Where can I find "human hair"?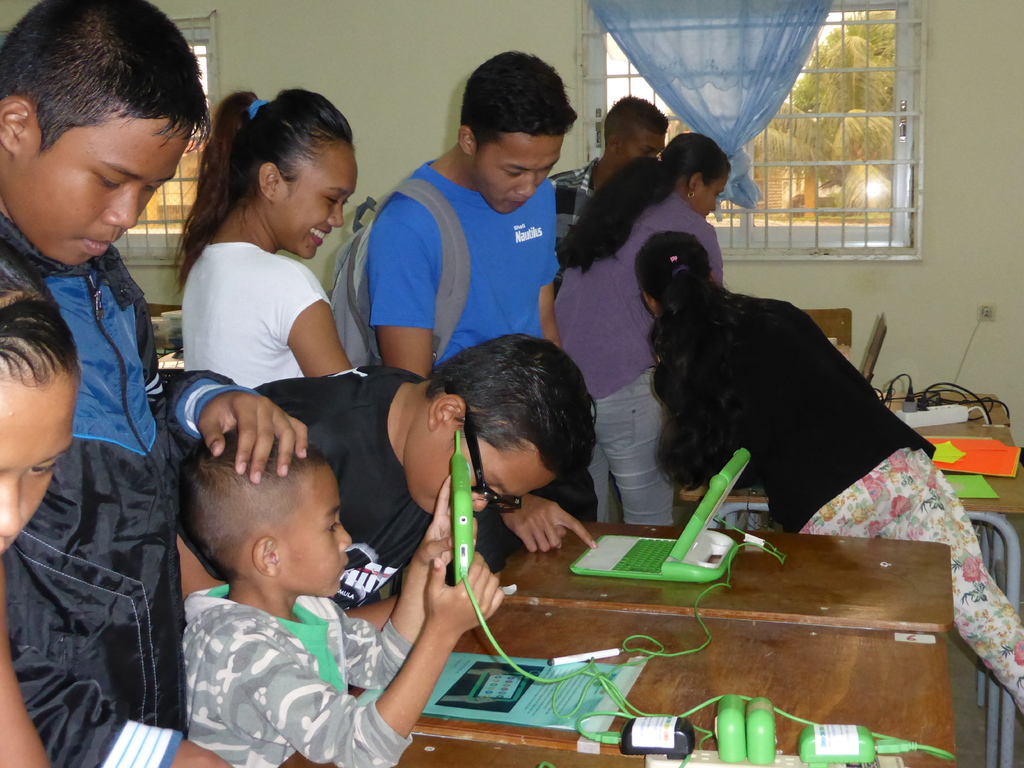
You can find it at Rect(458, 48, 577, 146).
